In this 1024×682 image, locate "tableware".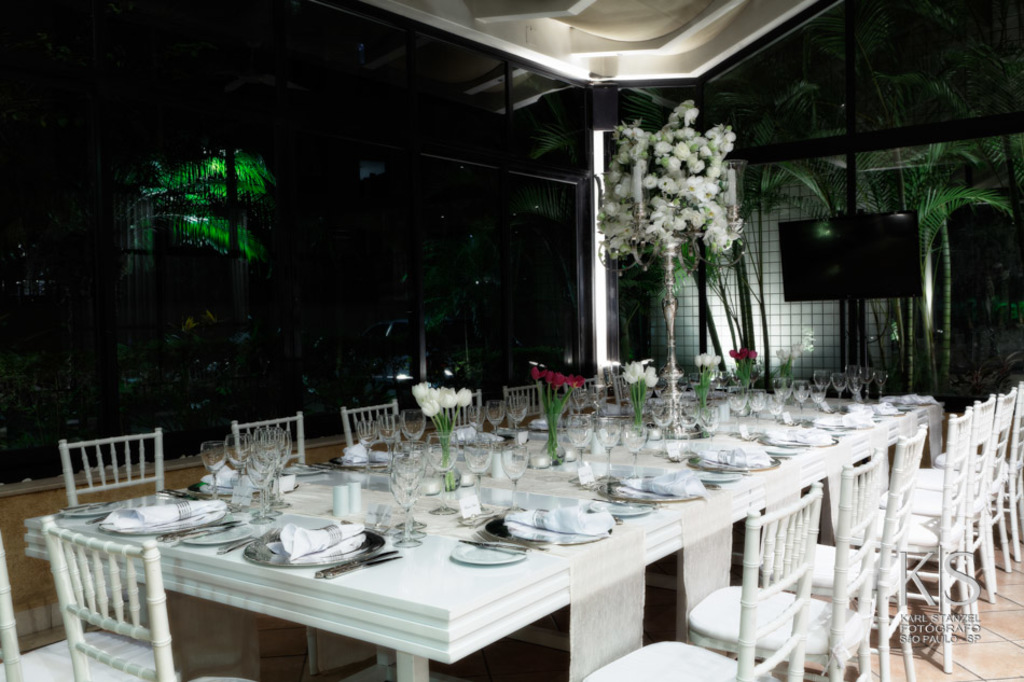
Bounding box: select_region(356, 423, 377, 451).
